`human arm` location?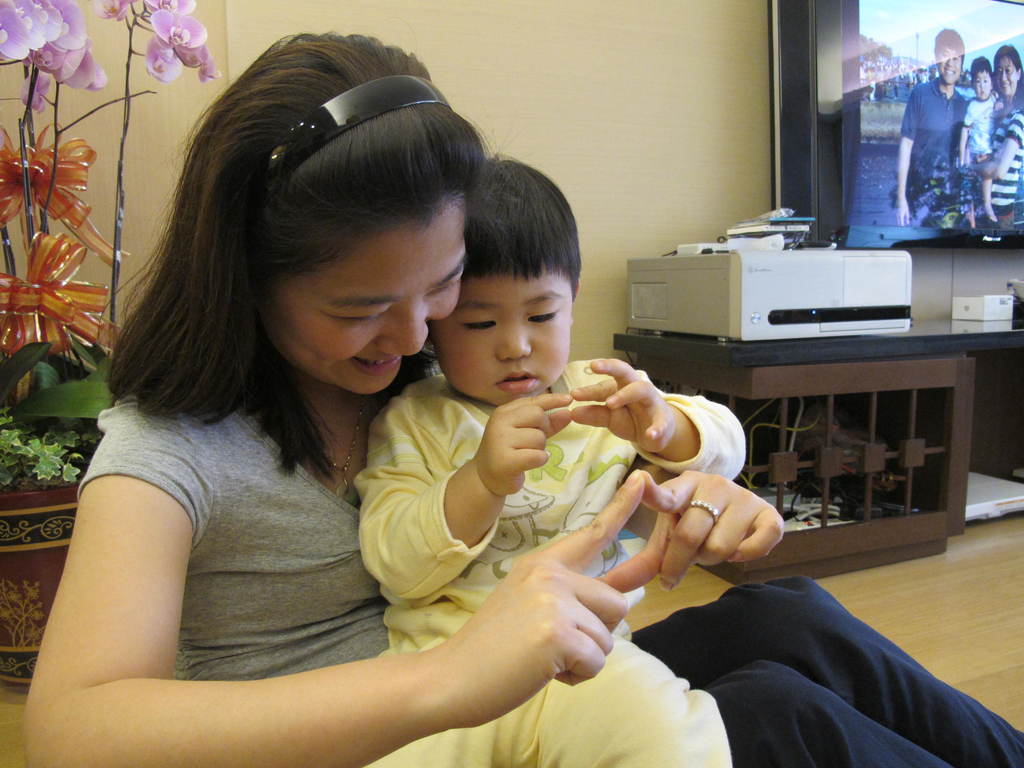
[left=556, top=351, right=749, bottom=484]
